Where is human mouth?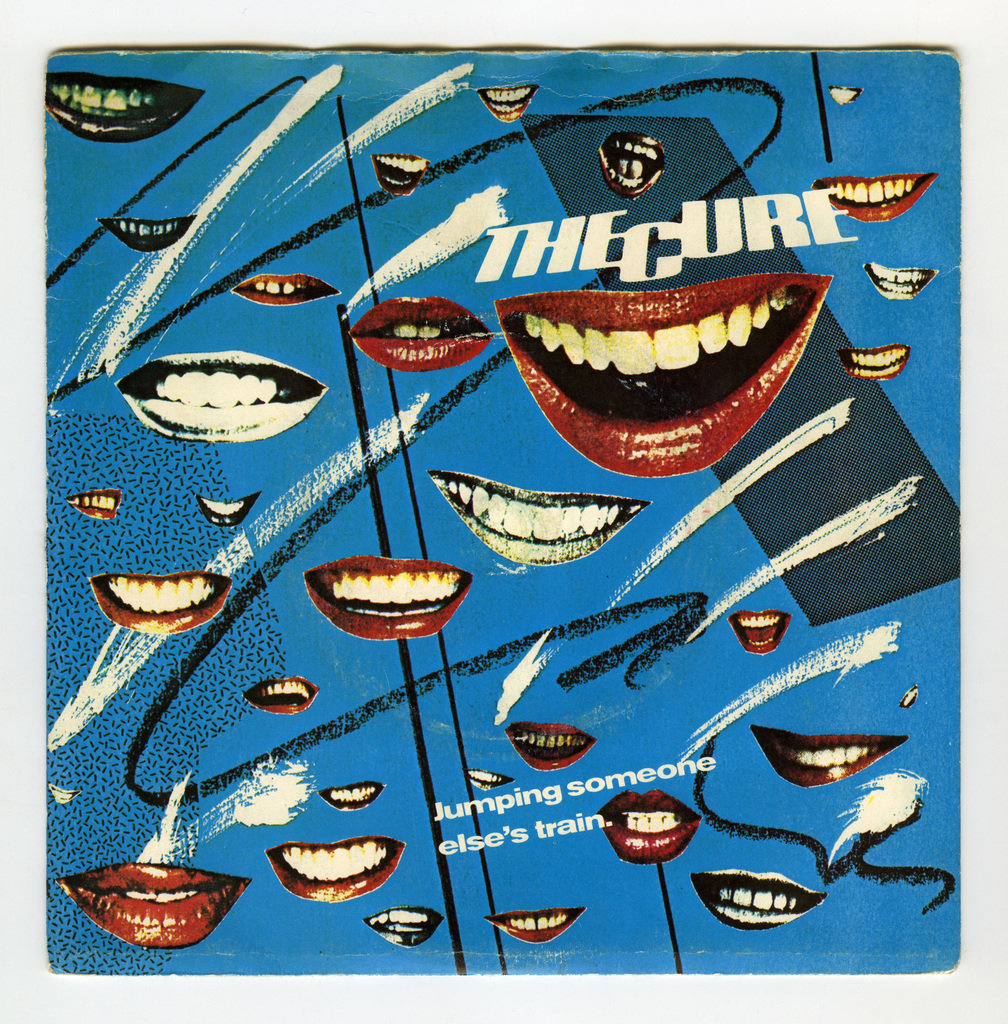
left=248, top=678, right=315, bottom=719.
